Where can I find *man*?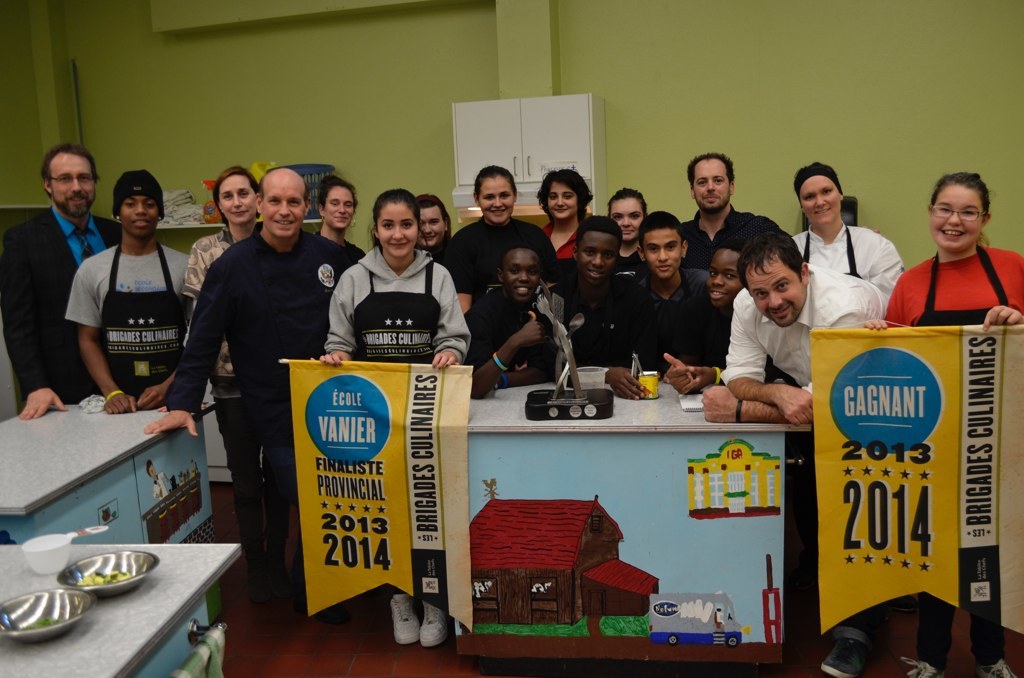
You can find it at left=64, top=164, right=193, bottom=416.
